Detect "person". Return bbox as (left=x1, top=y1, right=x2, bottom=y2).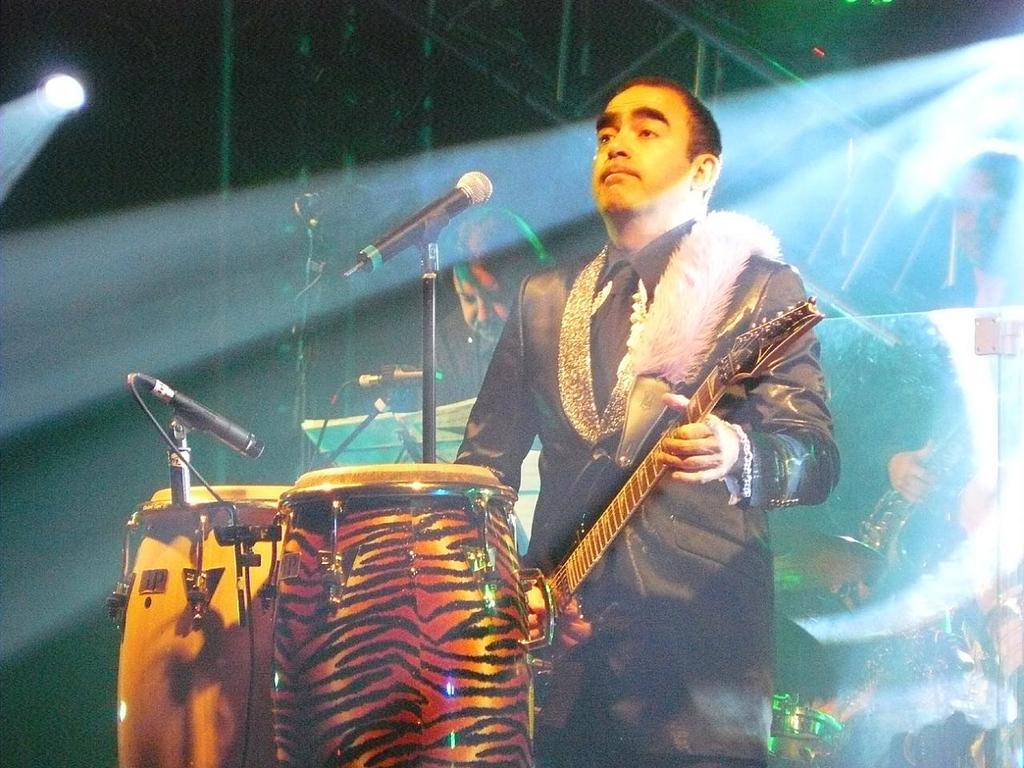
(left=434, top=206, right=555, bottom=398).
